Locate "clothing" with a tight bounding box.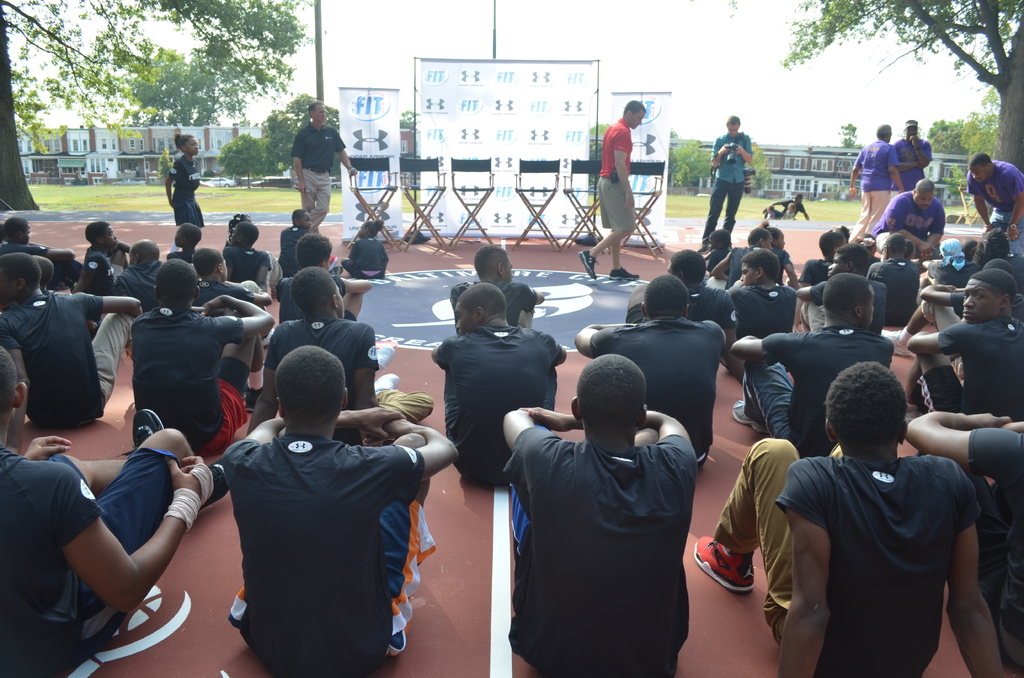
{"left": 966, "top": 161, "right": 1023, "bottom": 256}.
